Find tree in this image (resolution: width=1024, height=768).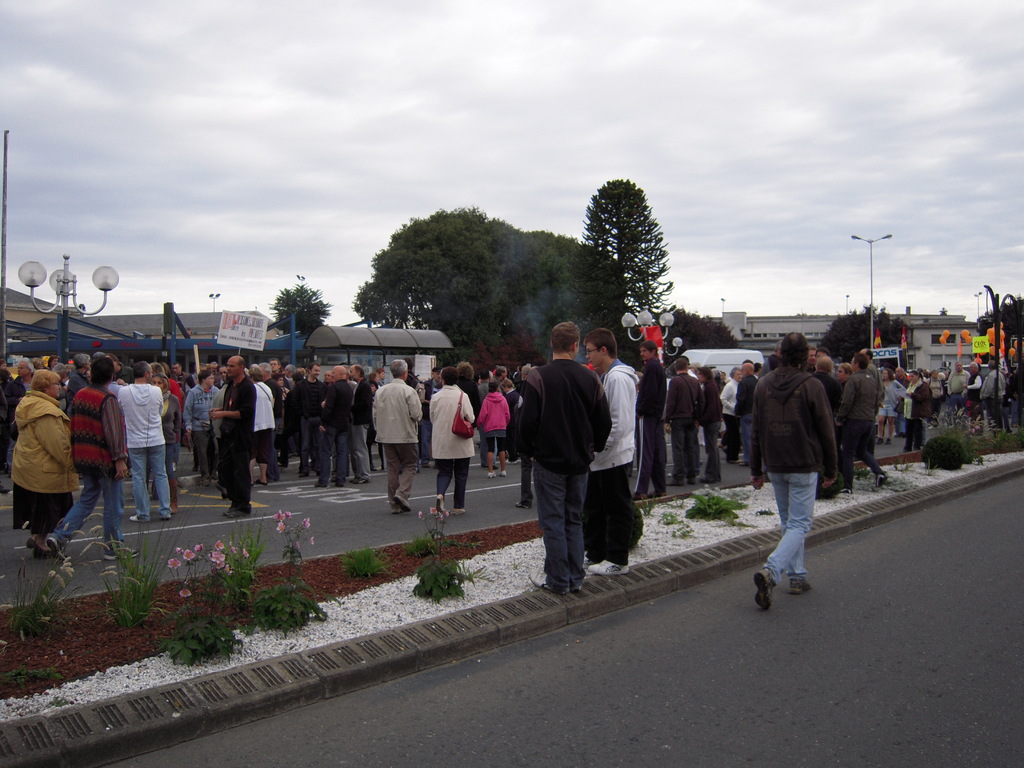
x1=266 y1=286 x2=332 y2=333.
